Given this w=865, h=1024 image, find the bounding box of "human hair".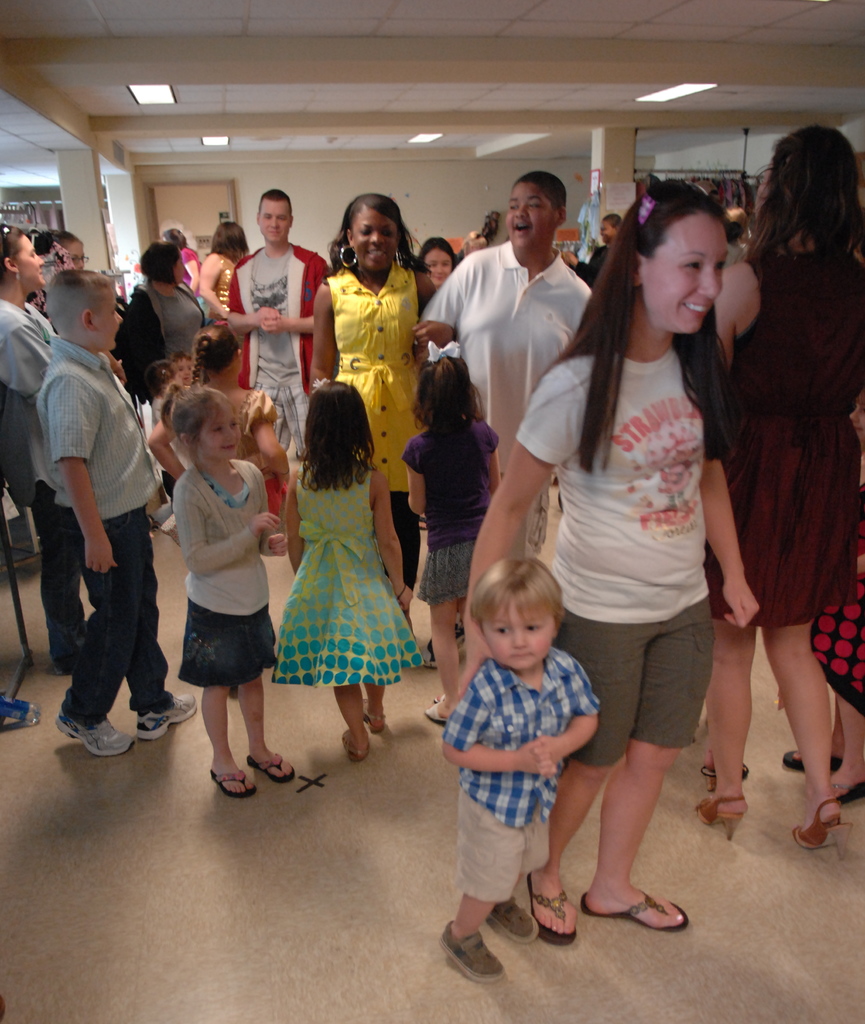
[left=416, top=237, right=454, bottom=273].
